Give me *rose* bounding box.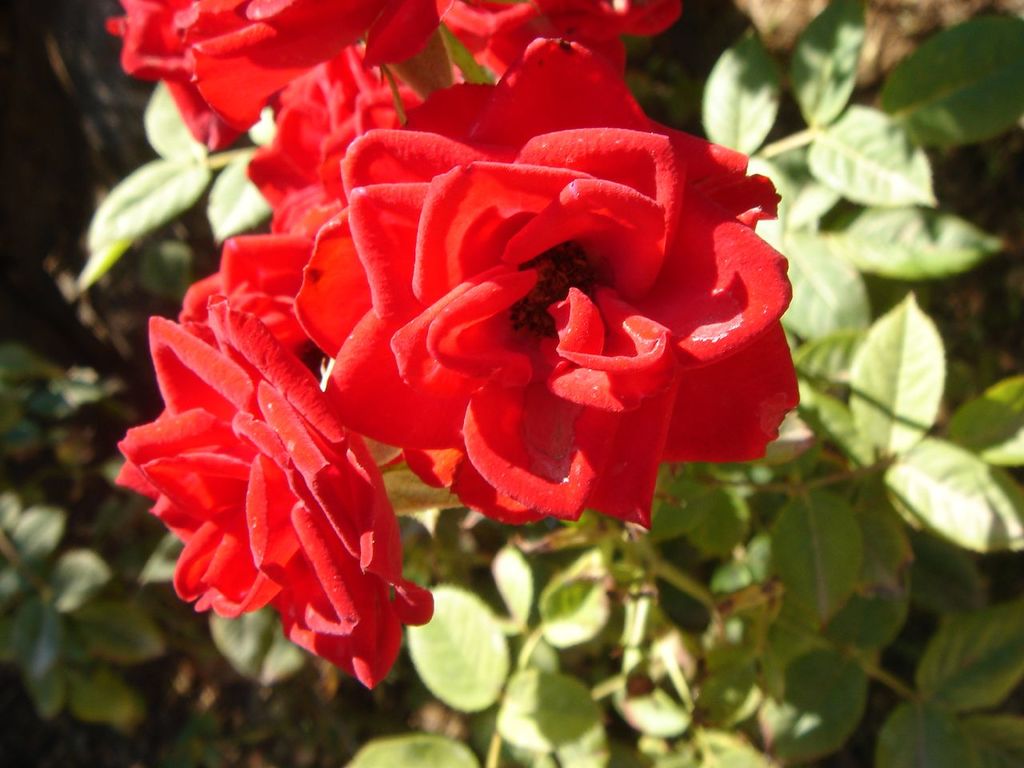
crop(106, 0, 805, 694).
